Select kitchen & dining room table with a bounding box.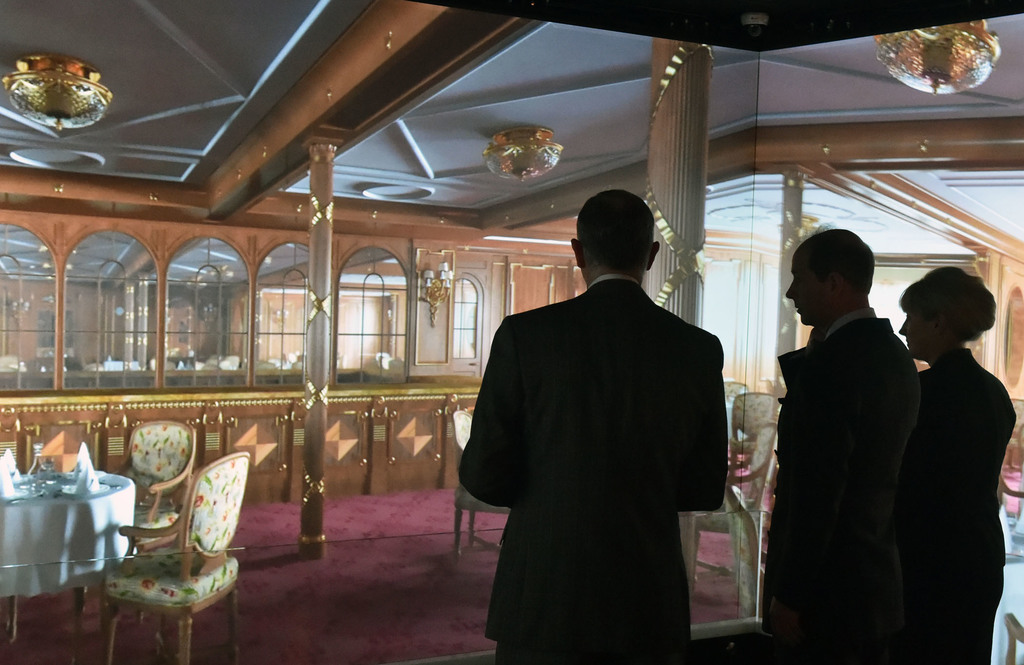
2,441,131,626.
